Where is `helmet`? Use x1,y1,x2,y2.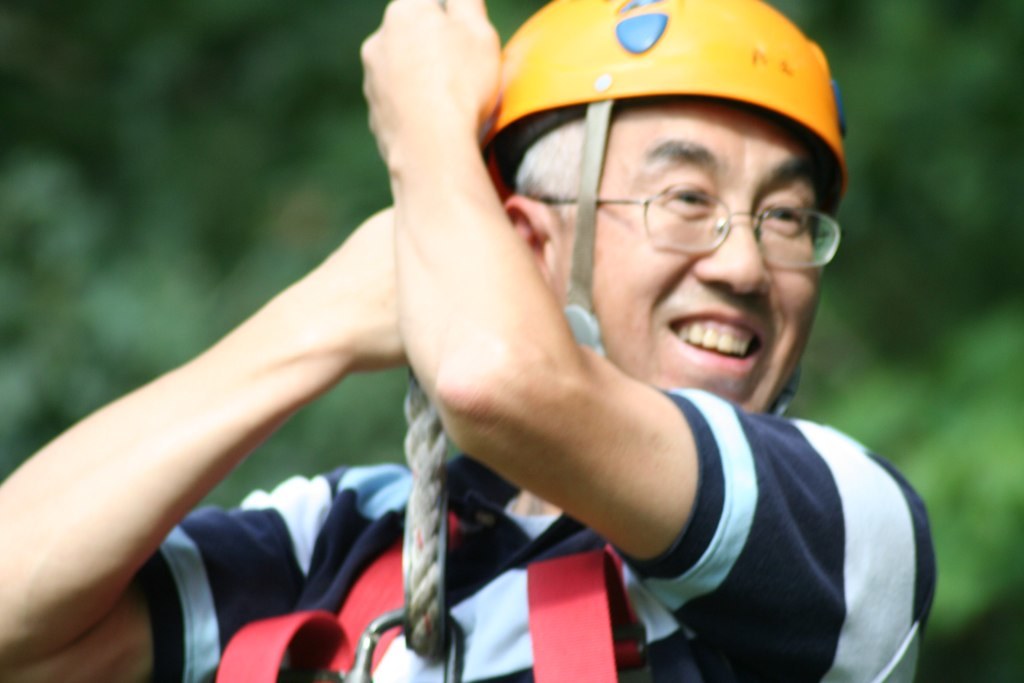
483,4,852,387.
